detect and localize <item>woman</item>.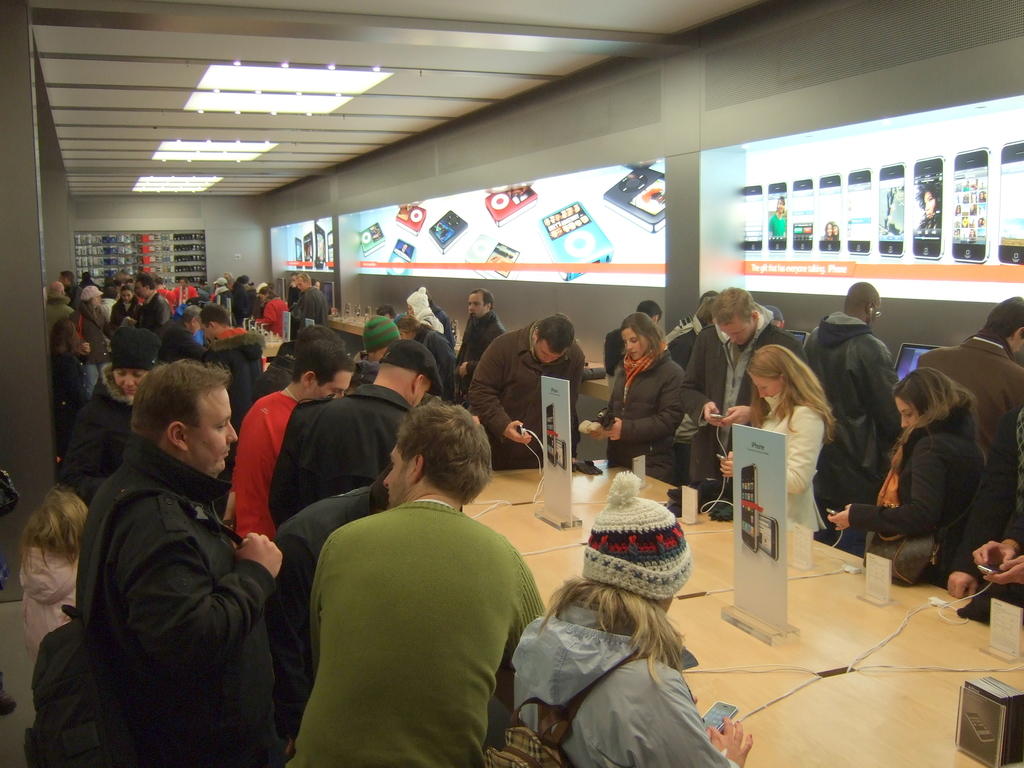
Localized at BBox(46, 317, 88, 454).
